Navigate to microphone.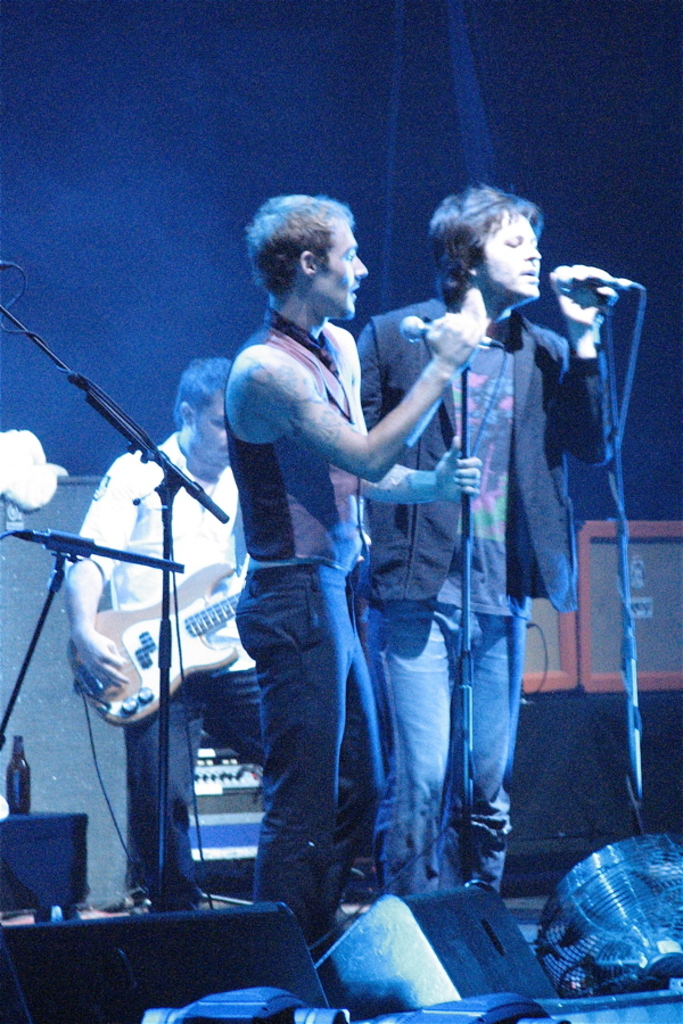
Navigation target: BBox(542, 272, 635, 294).
